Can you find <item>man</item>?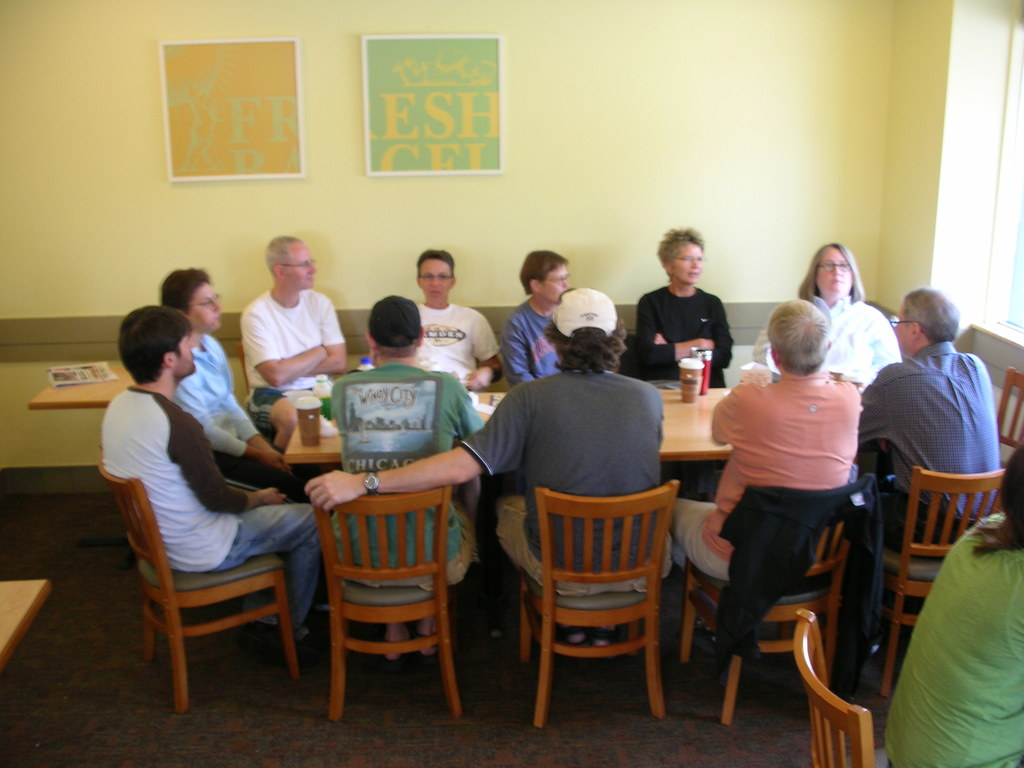
Yes, bounding box: 159,268,308,504.
